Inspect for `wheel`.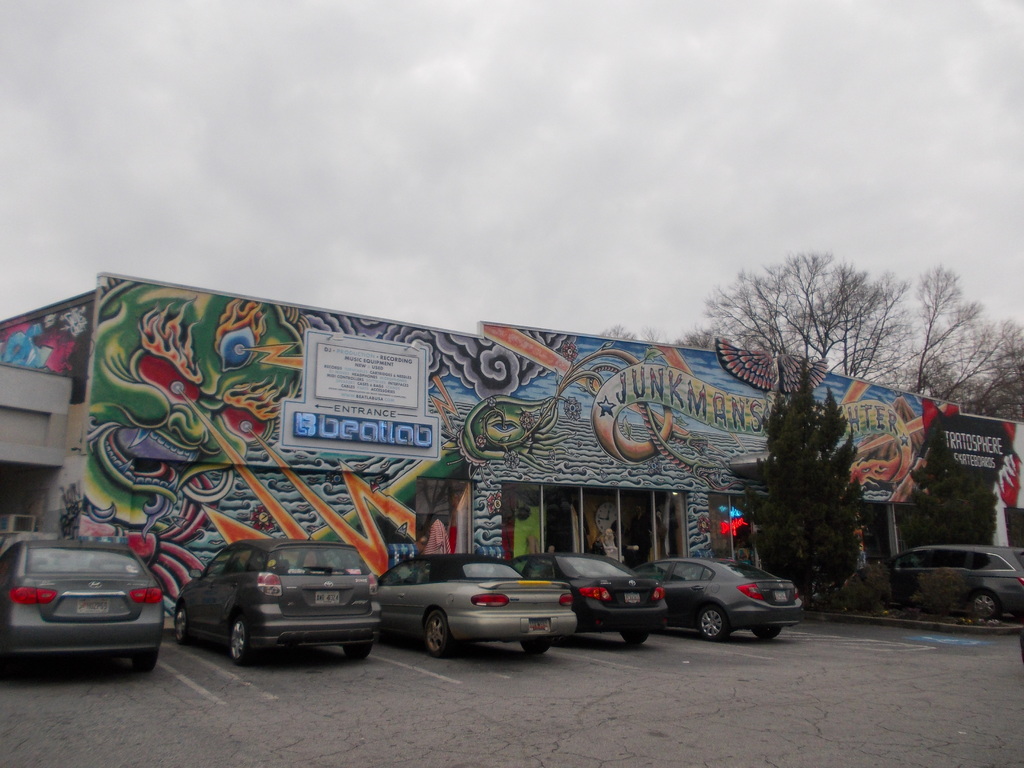
Inspection: <region>696, 609, 729, 642</region>.
